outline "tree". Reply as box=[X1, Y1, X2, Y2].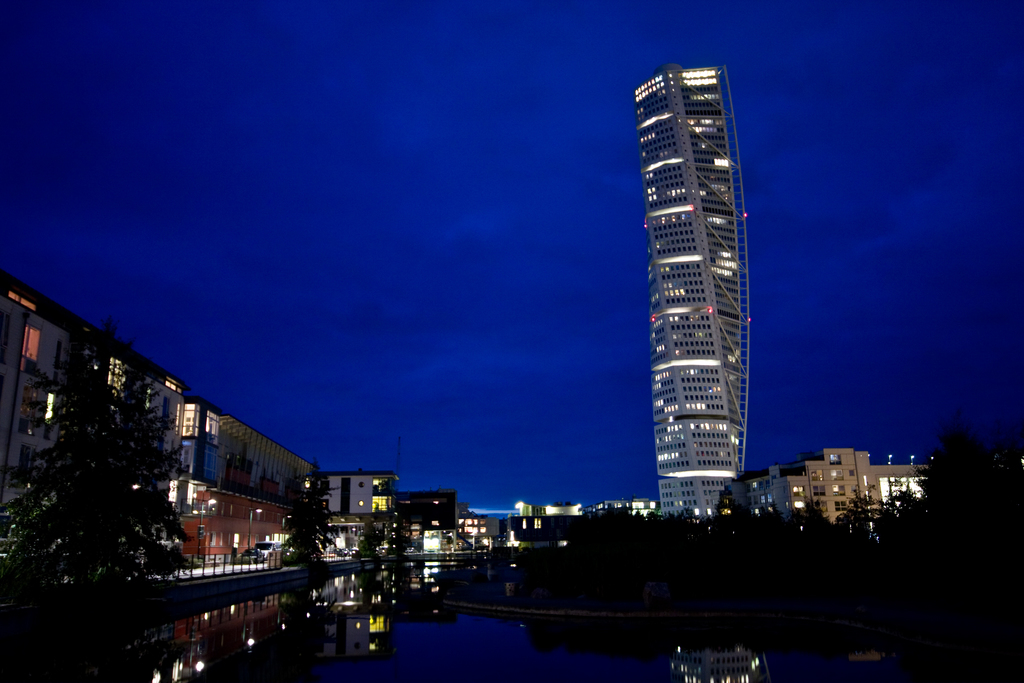
box=[877, 504, 909, 572].
